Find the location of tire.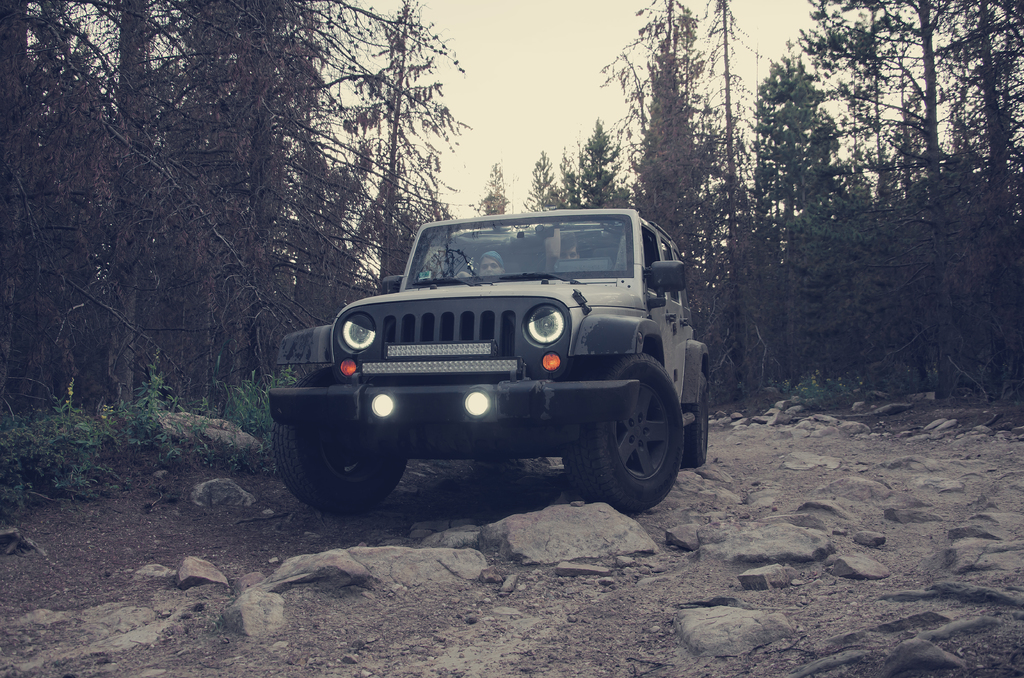
Location: (x1=575, y1=359, x2=681, y2=513).
